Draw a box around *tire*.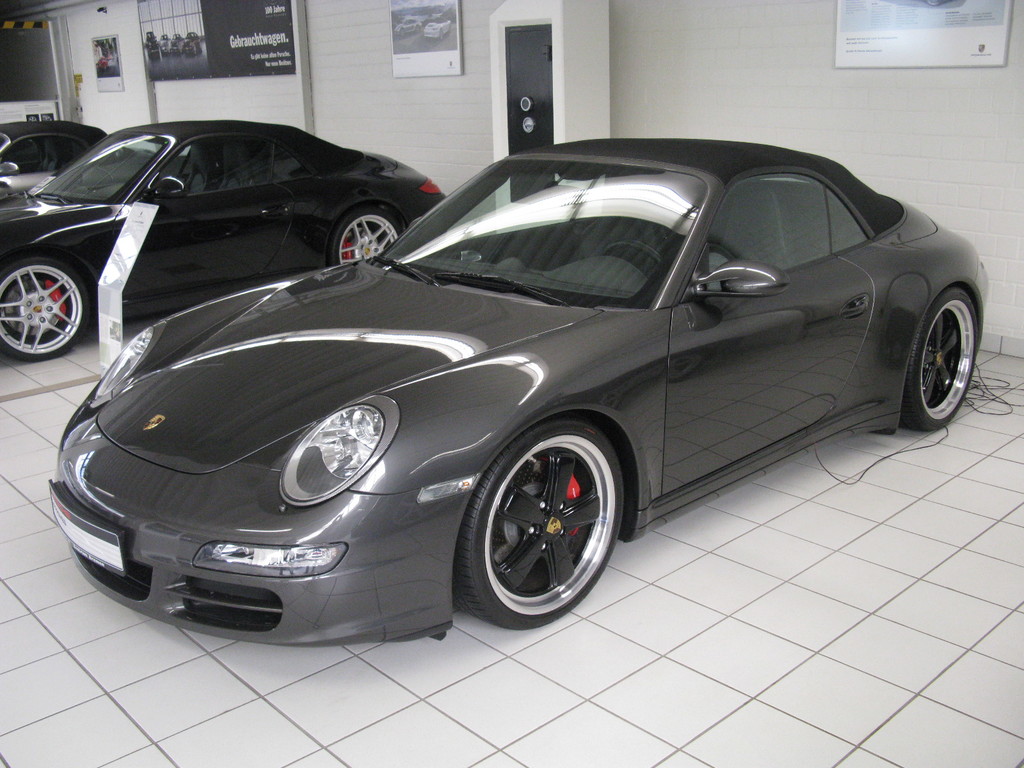
<region>898, 282, 988, 435</region>.
